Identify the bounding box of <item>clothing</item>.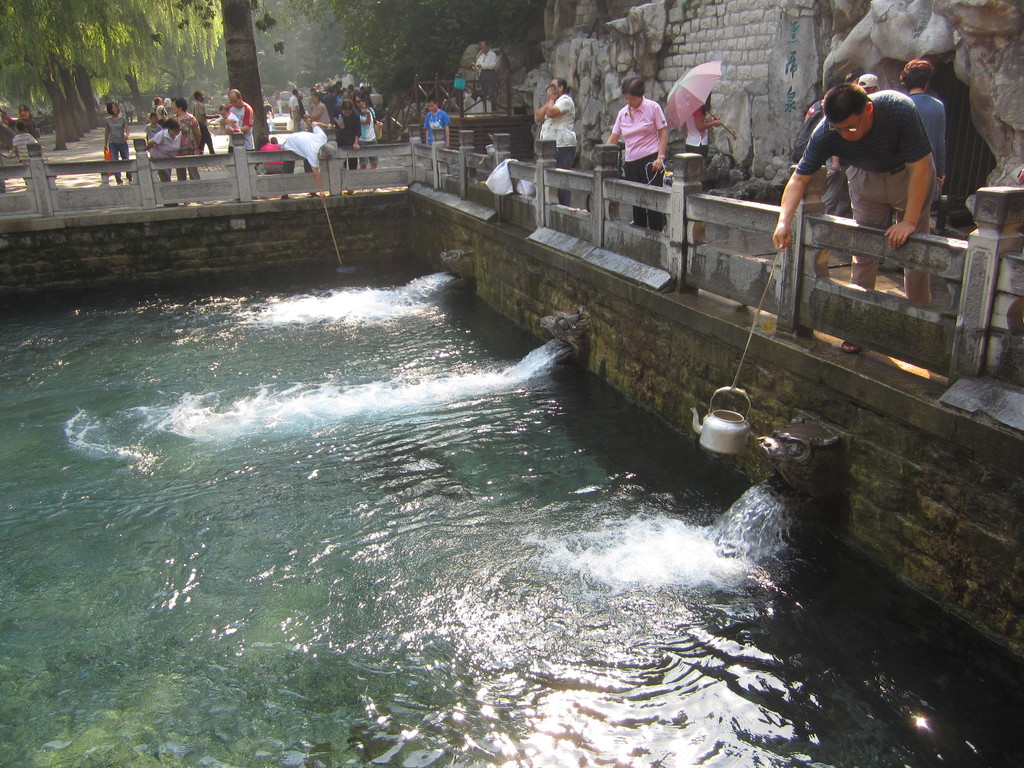
(110, 118, 131, 177).
